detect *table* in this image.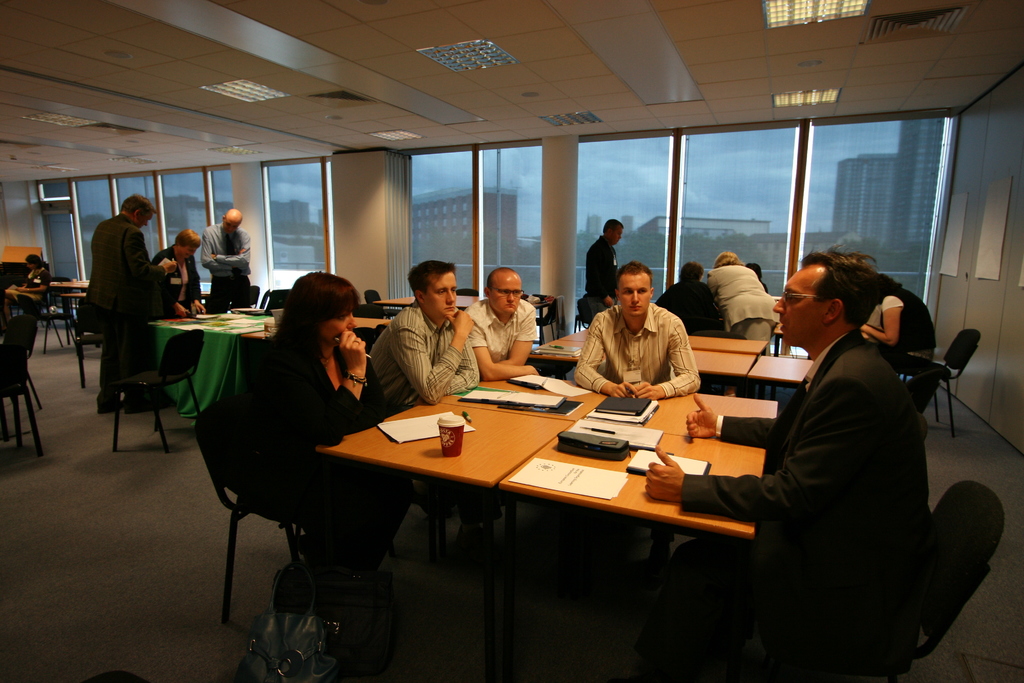
Detection: locate(331, 399, 765, 615).
